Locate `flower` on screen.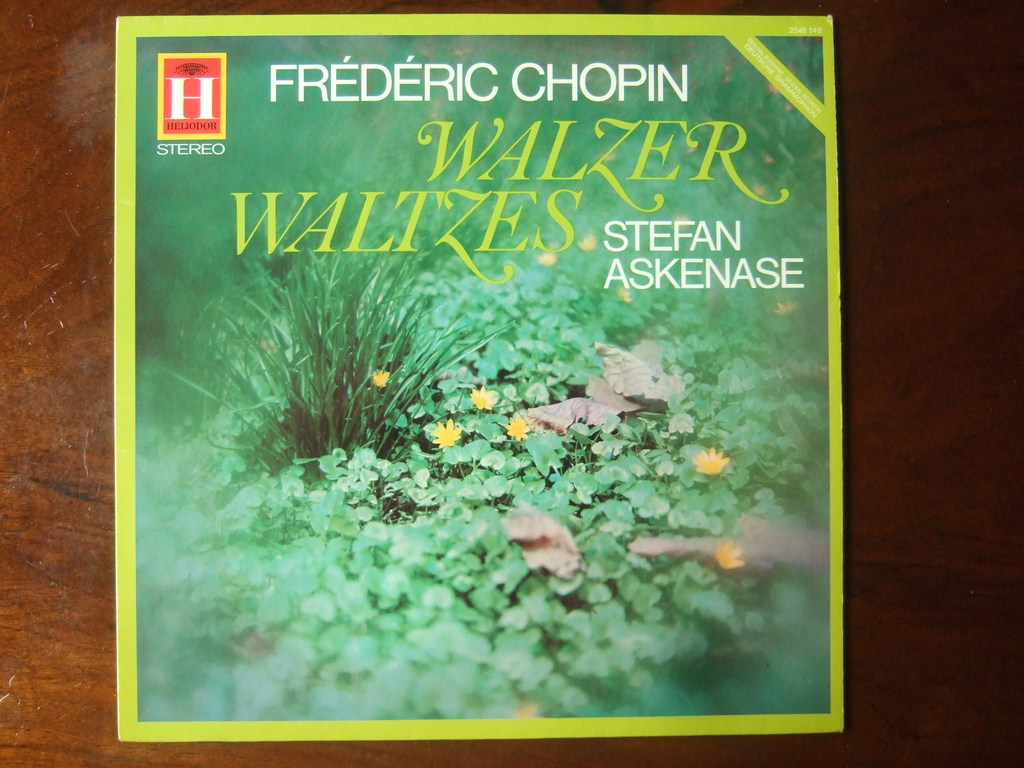
On screen at l=577, t=232, r=595, b=249.
